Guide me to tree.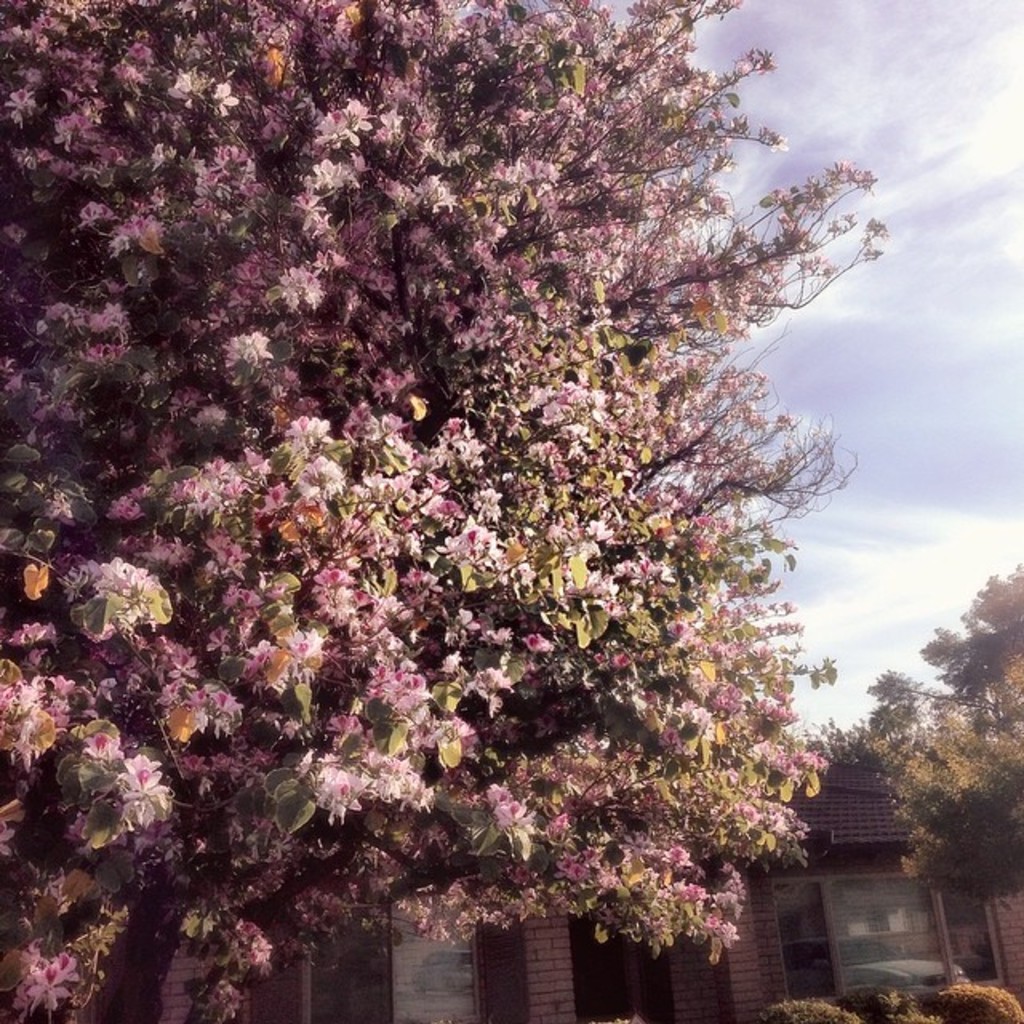
Guidance: locate(878, 608, 1008, 904).
